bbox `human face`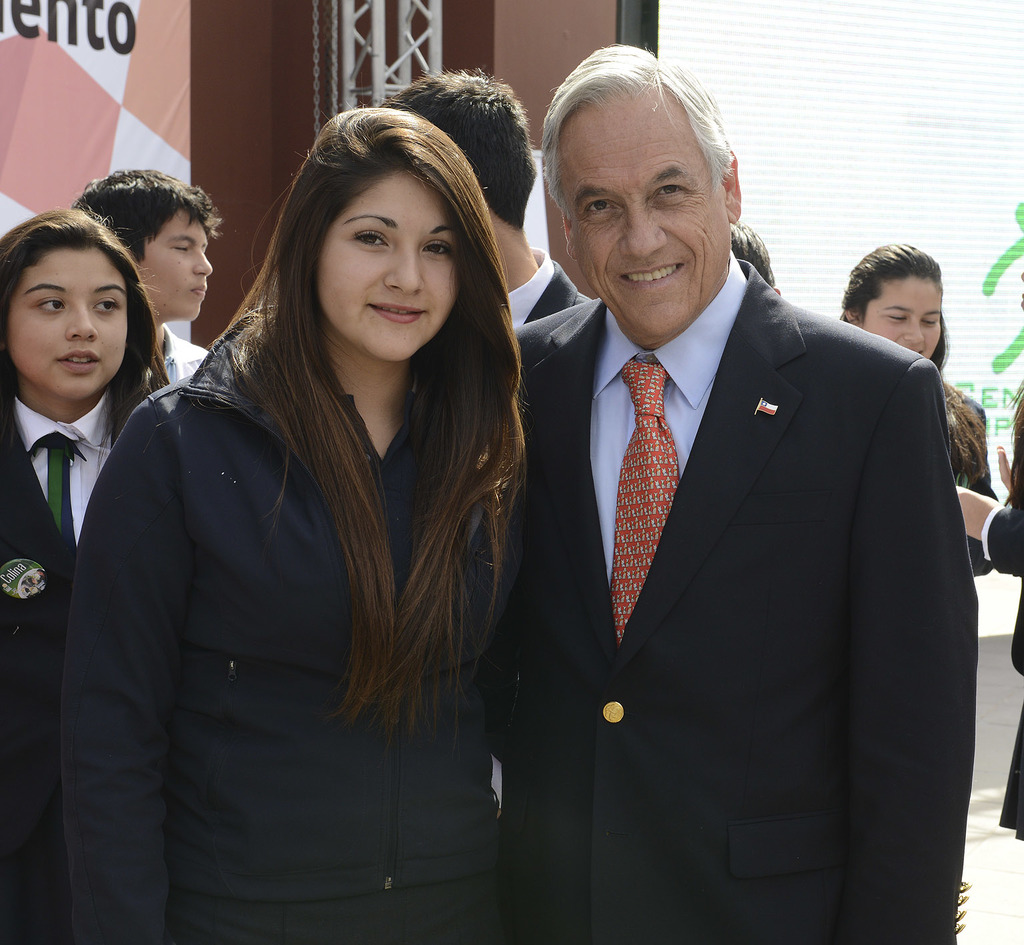
<bbox>555, 85, 728, 332</bbox>
